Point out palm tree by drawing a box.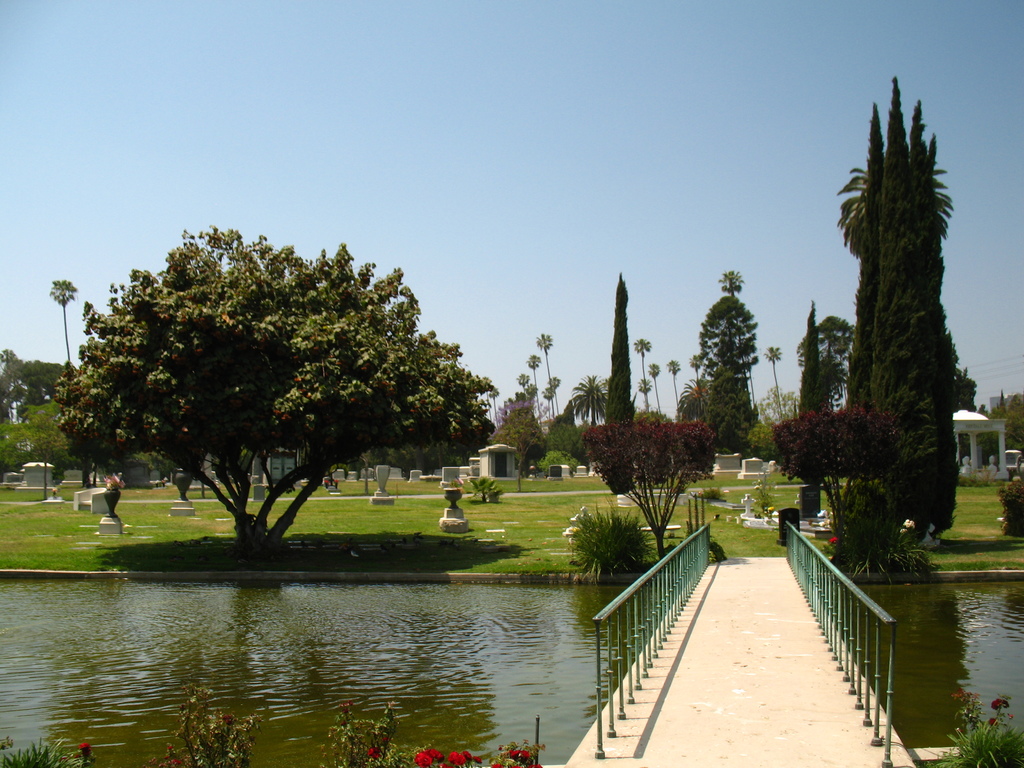
rect(665, 356, 682, 420).
